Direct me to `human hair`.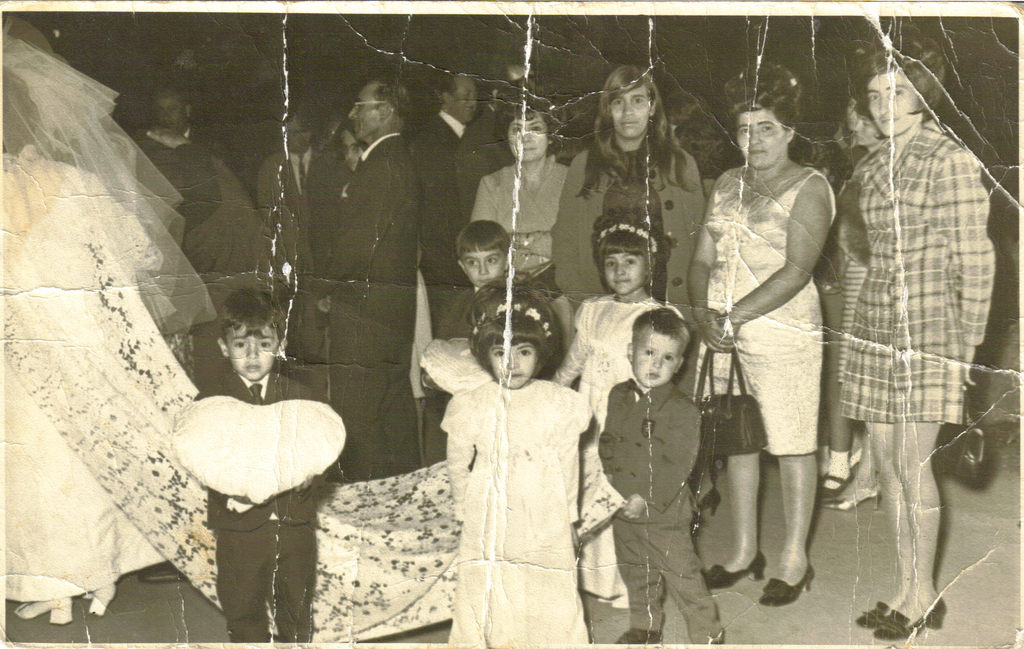
Direction: 724,58,803,135.
